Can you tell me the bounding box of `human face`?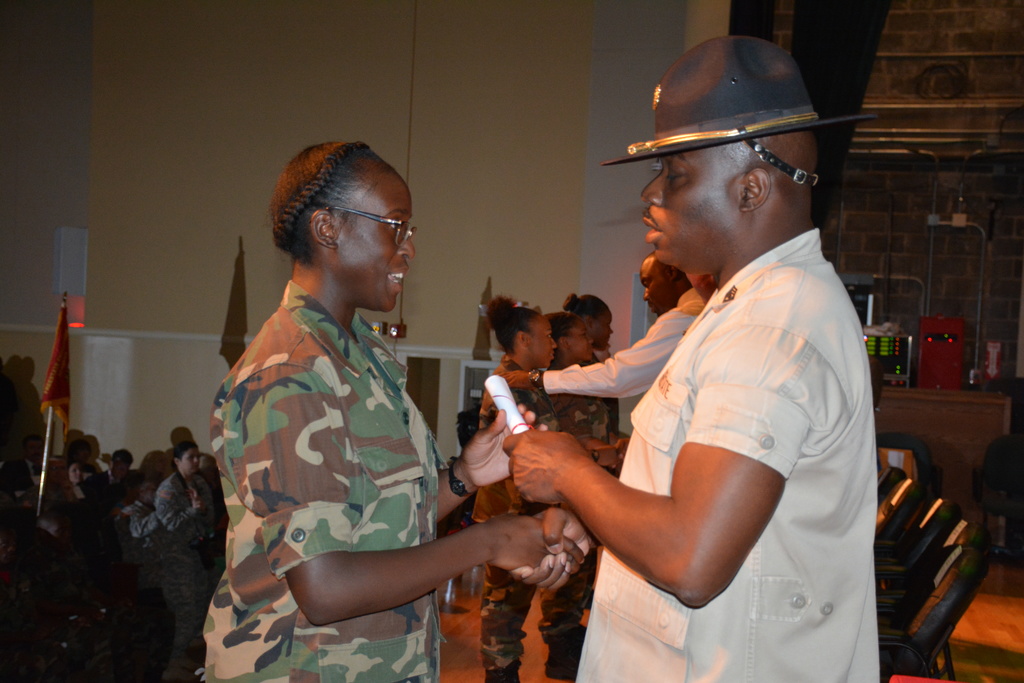
x1=524, y1=316, x2=559, y2=372.
